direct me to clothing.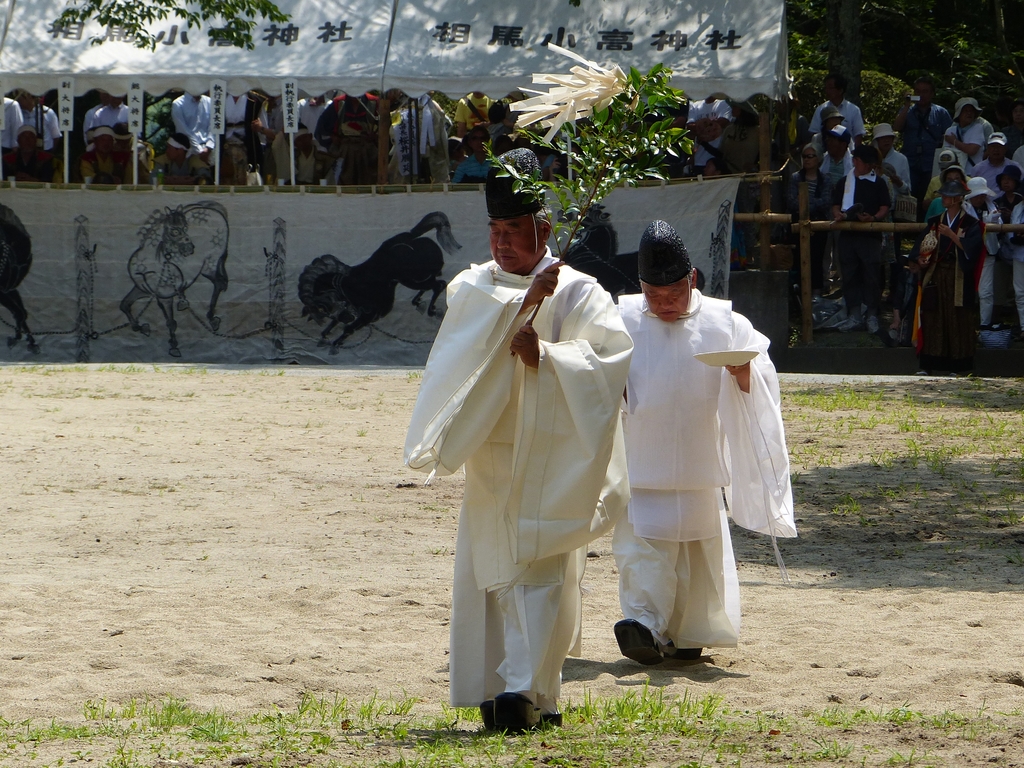
Direction: rect(404, 243, 634, 728).
